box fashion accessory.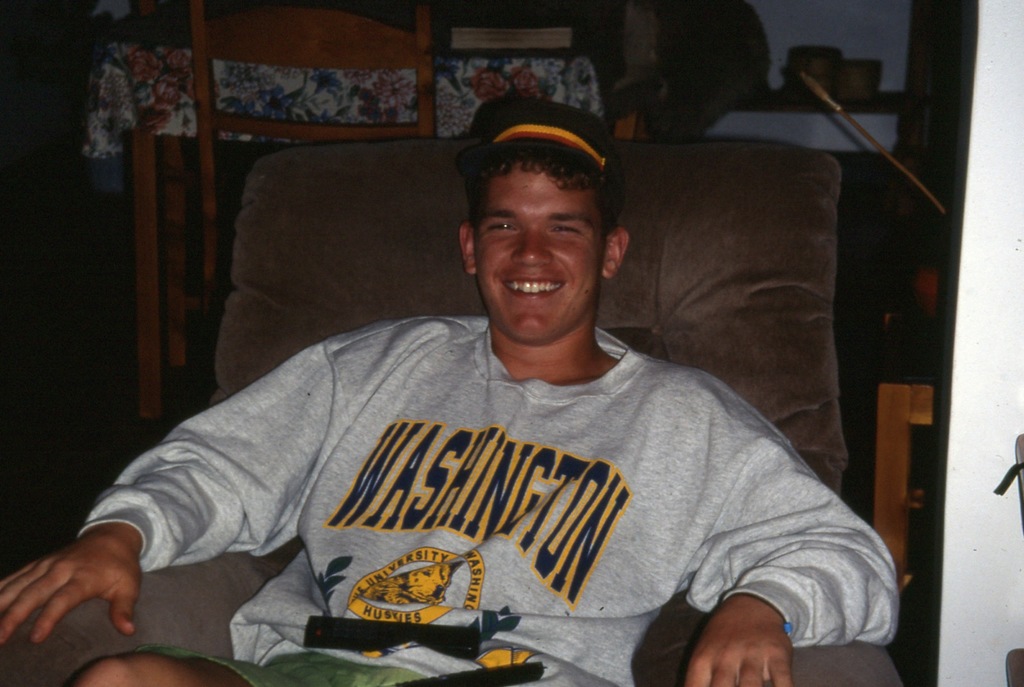
select_region(496, 118, 607, 170).
